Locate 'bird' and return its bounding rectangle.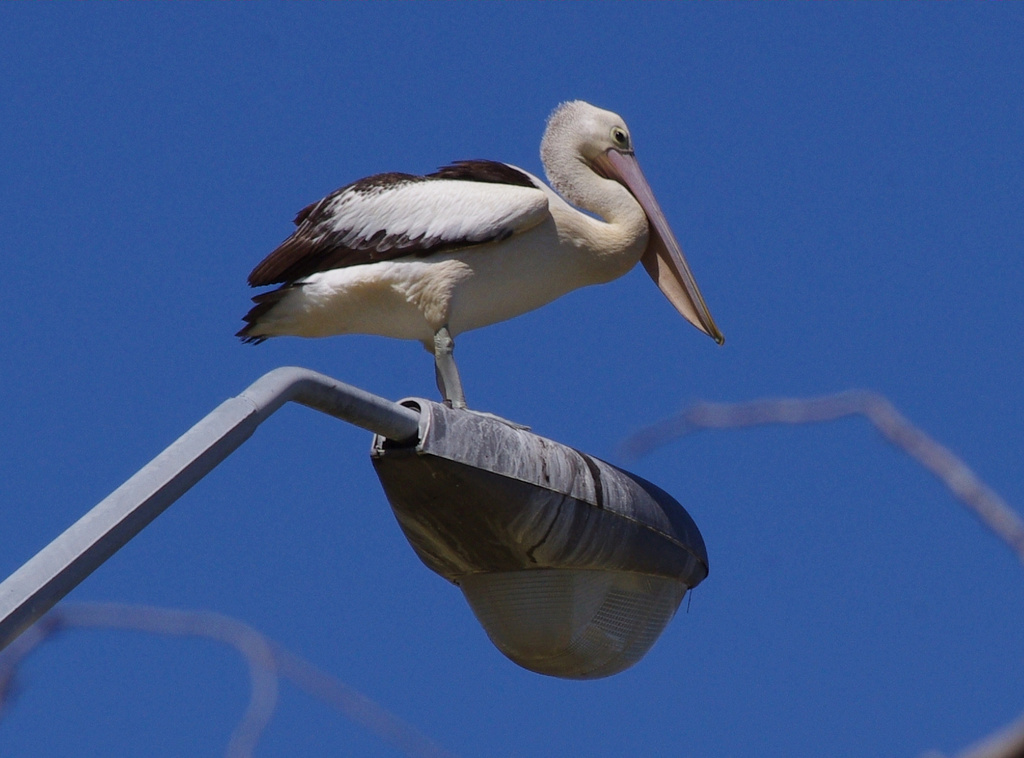
select_region(230, 116, 723, 419).
